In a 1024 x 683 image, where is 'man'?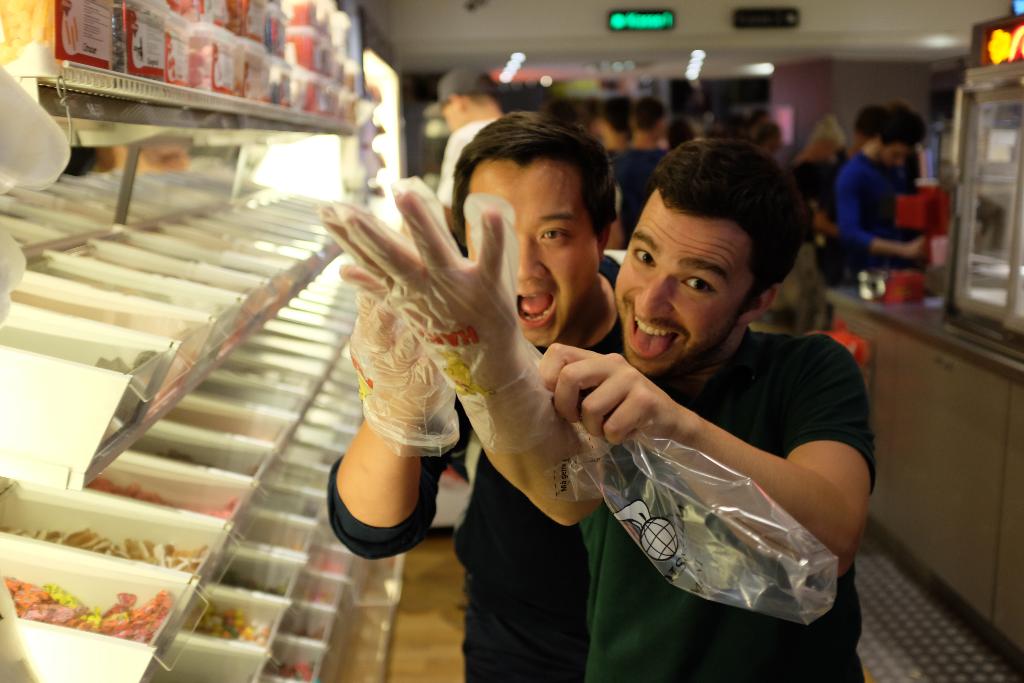
<box>435,67,510,226</box>.
